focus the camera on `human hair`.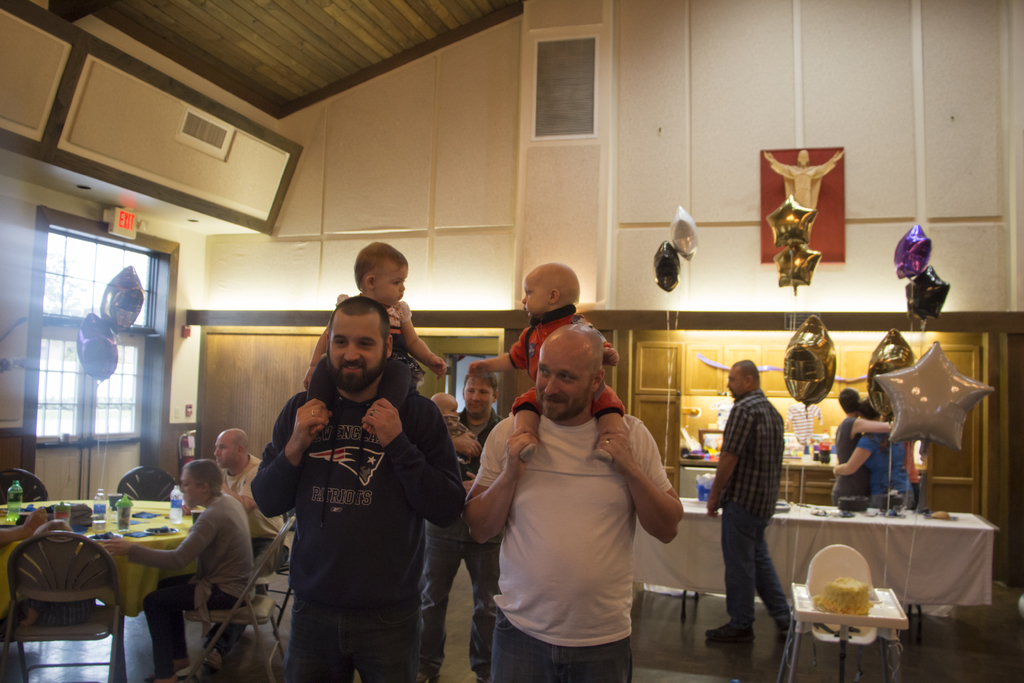
Focus region: (737, 357, 759, 386).
